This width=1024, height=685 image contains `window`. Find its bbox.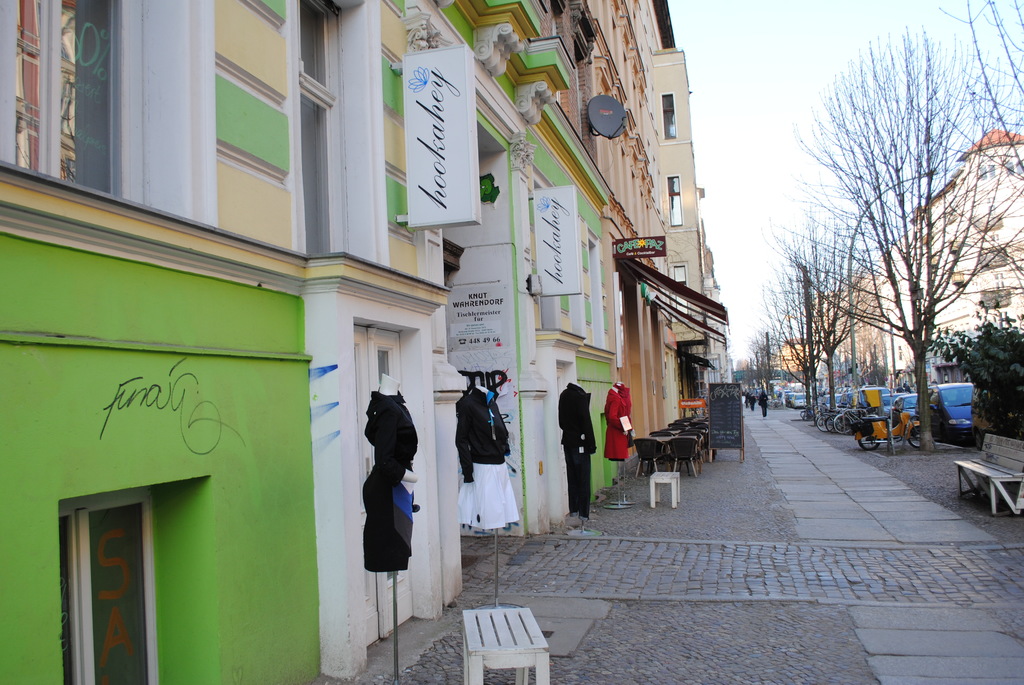
(x1=666, y1=175, x2=684, y2=226).
